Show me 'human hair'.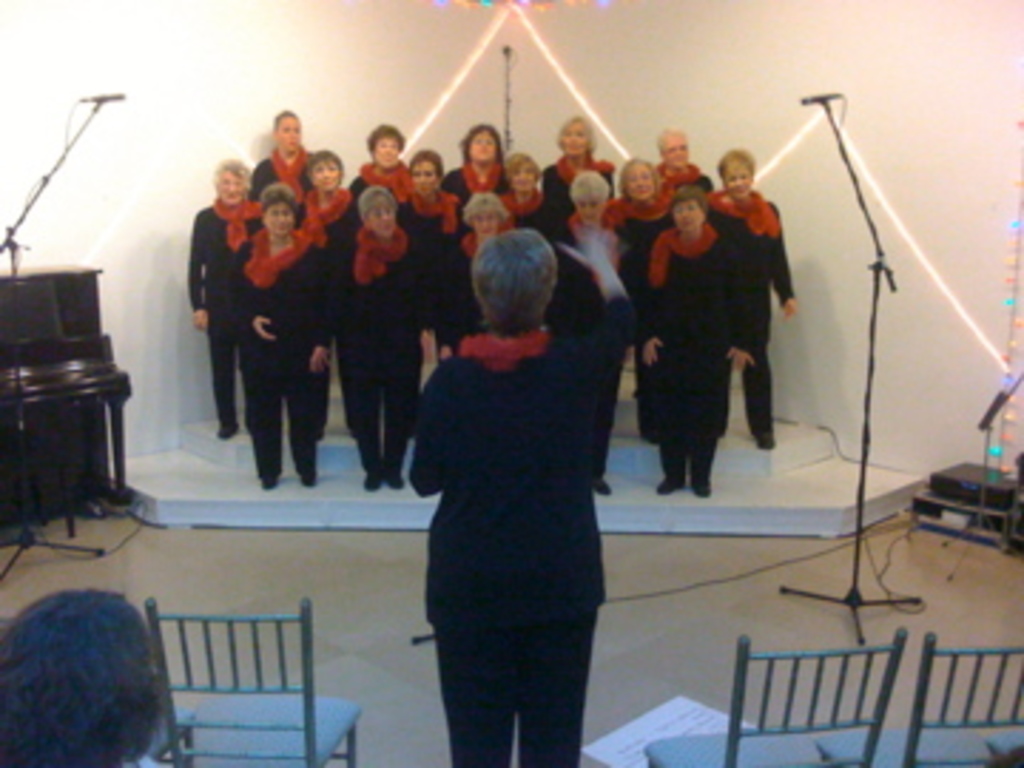
'human hair' is here: 503,148,540,188.
